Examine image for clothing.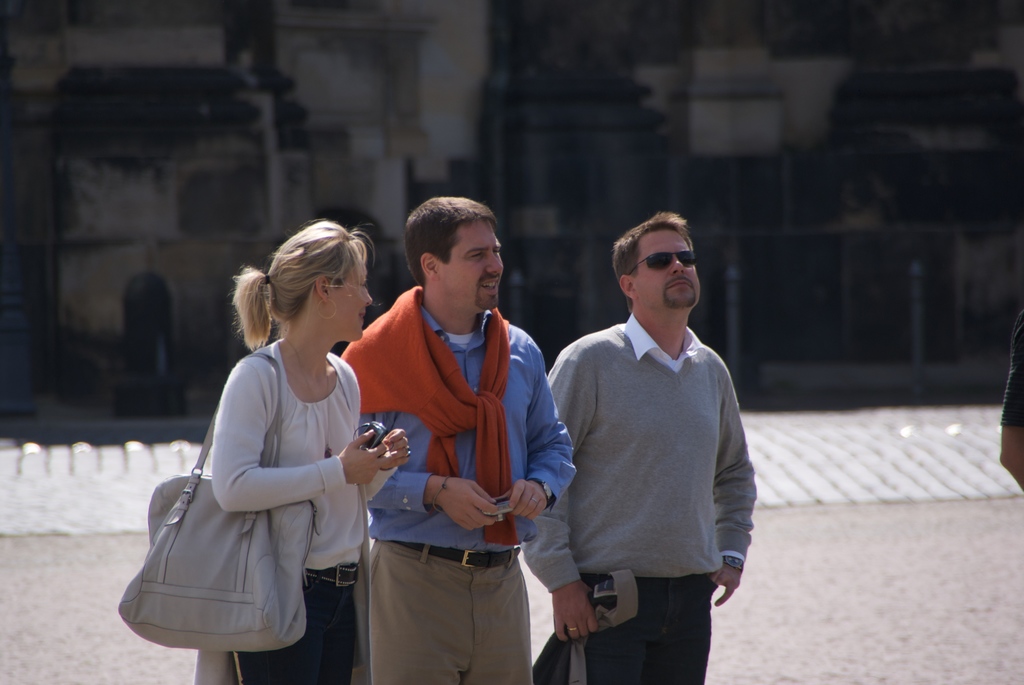
Examination result: <region>1001, 309, 1023, 425</region>.
